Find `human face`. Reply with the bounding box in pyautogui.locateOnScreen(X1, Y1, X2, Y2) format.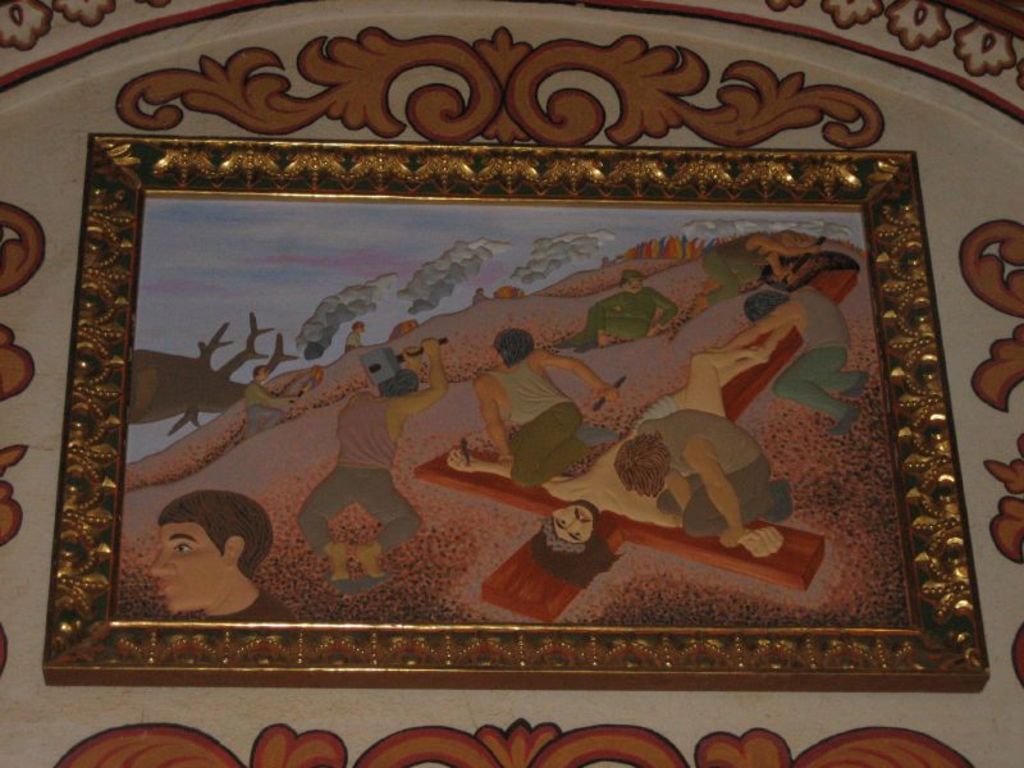
pyautogui.locateOnScreen(552, 503, 593, 541).
